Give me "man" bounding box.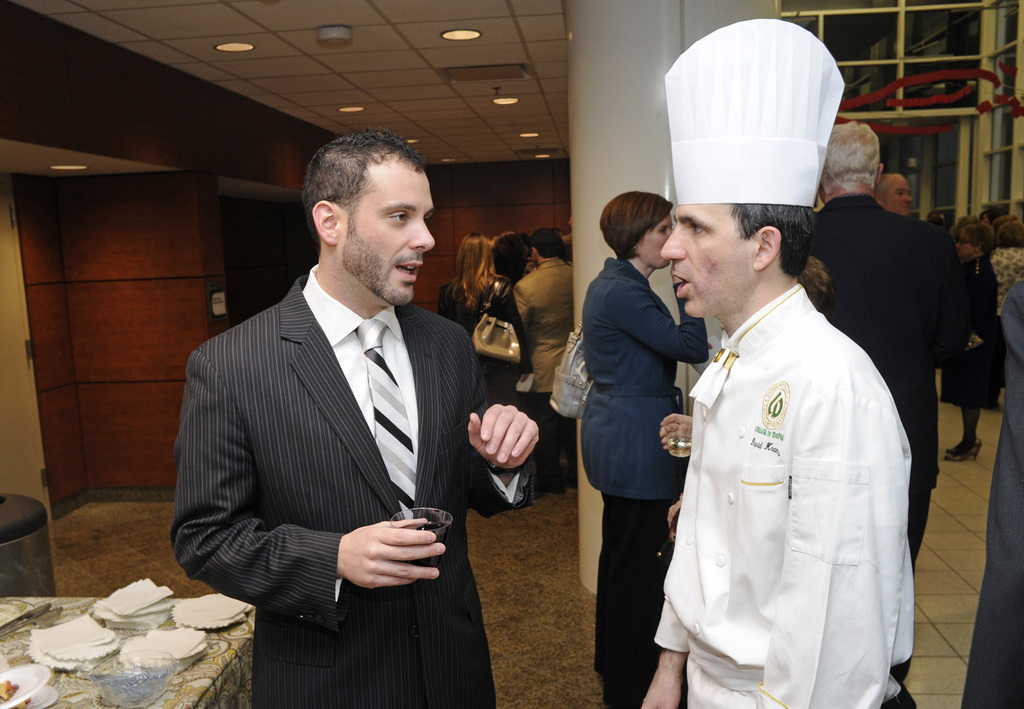
l=868, t=174, r=913, b=218.
